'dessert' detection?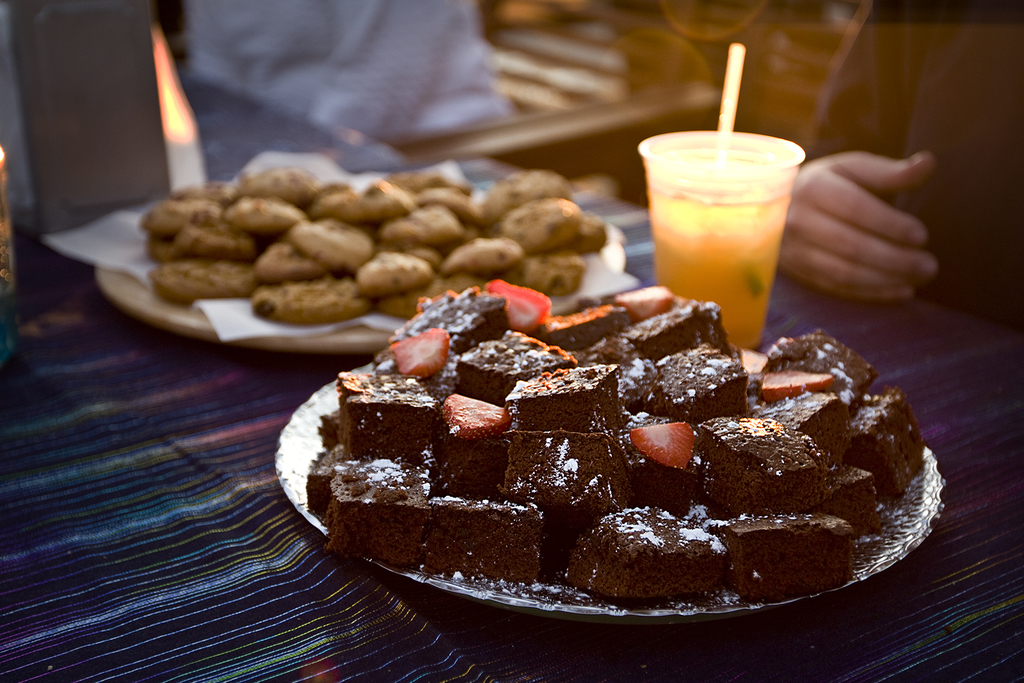
box=[150, 256, 229, 308]
